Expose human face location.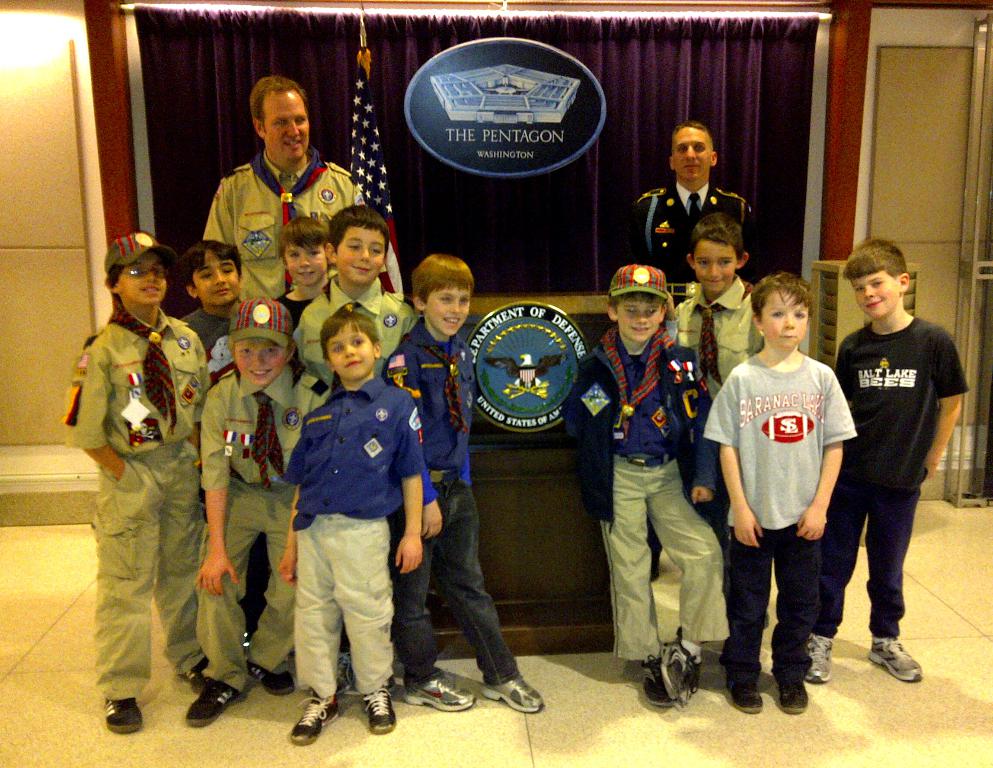
Exposed at Rect(696, 237, 736, 290).
